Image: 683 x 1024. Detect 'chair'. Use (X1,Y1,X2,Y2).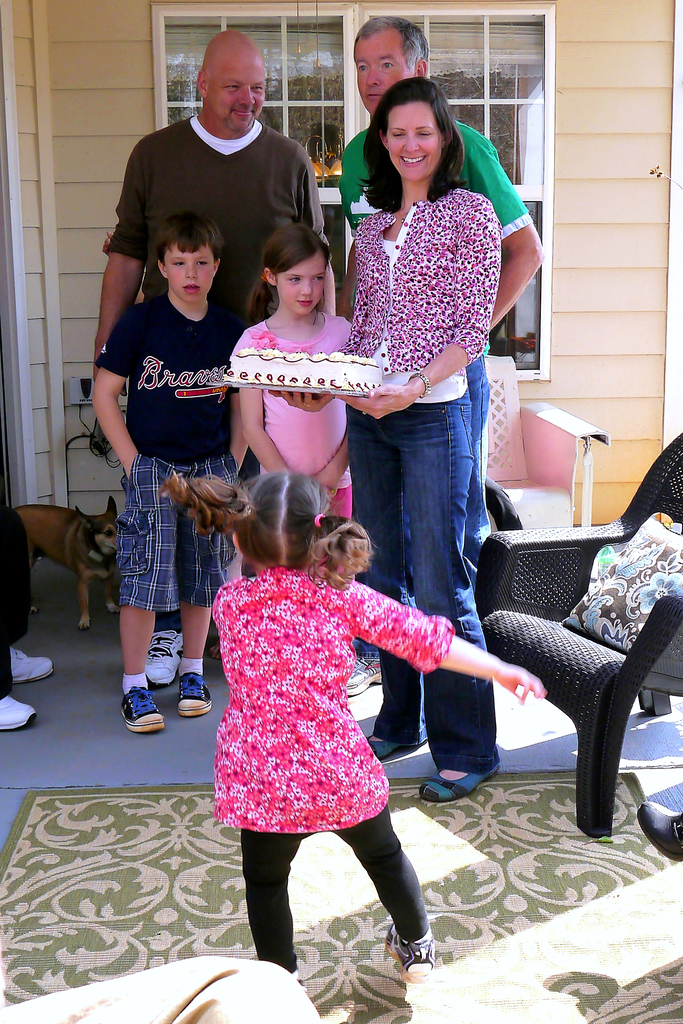
(465,433,682,835).
